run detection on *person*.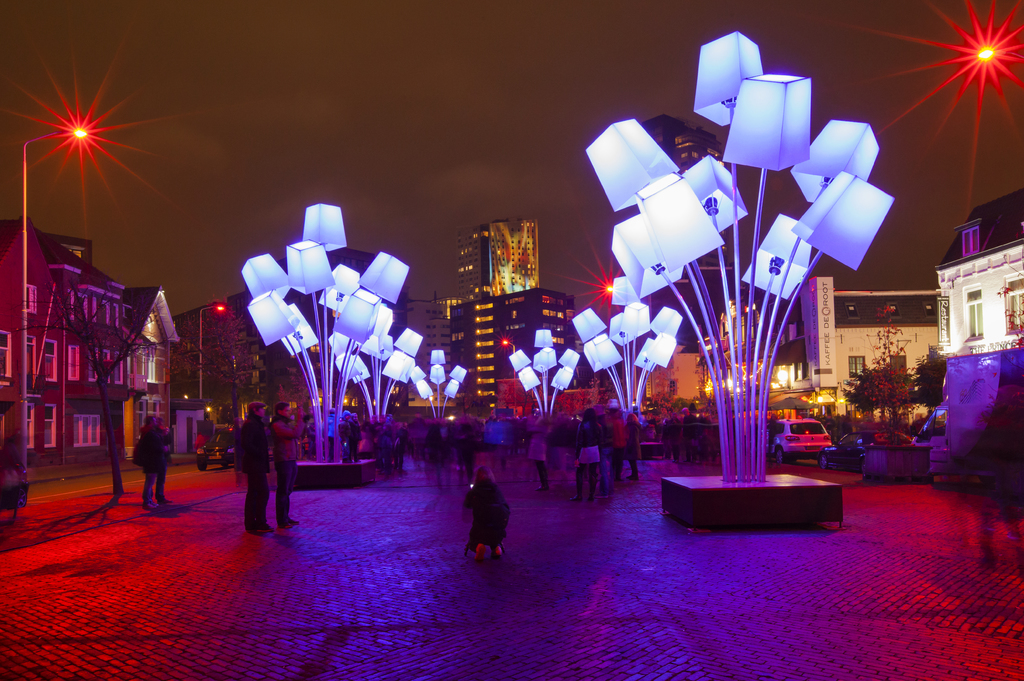
Result: <bbox>228, 399, 285, 534</bbox>.
